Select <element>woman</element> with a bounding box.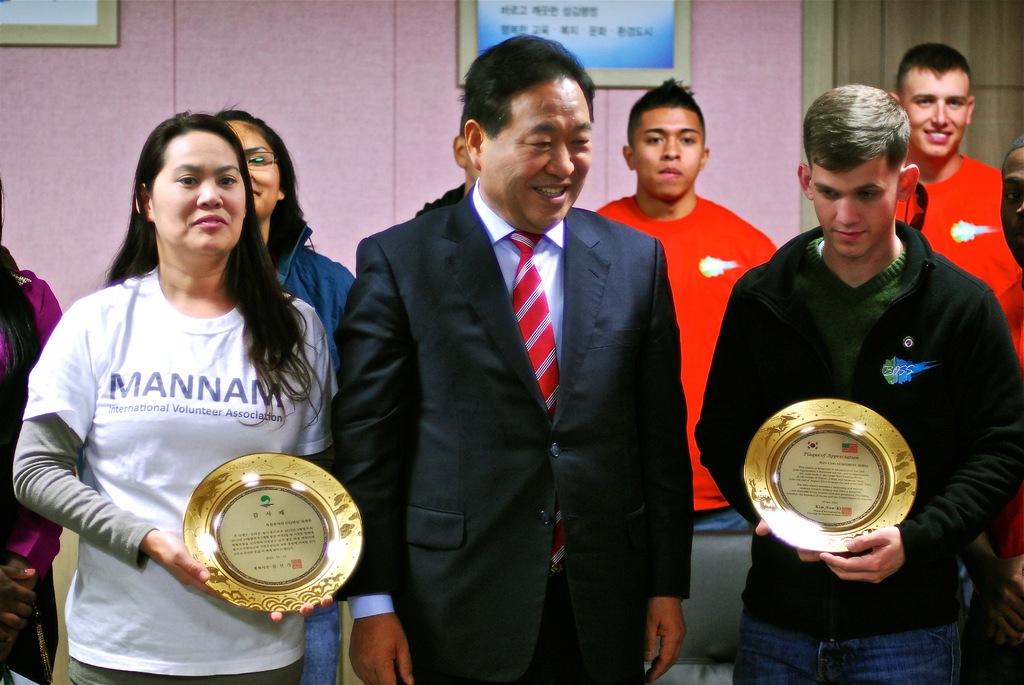
bbox=[24, 113, 333, 659].
